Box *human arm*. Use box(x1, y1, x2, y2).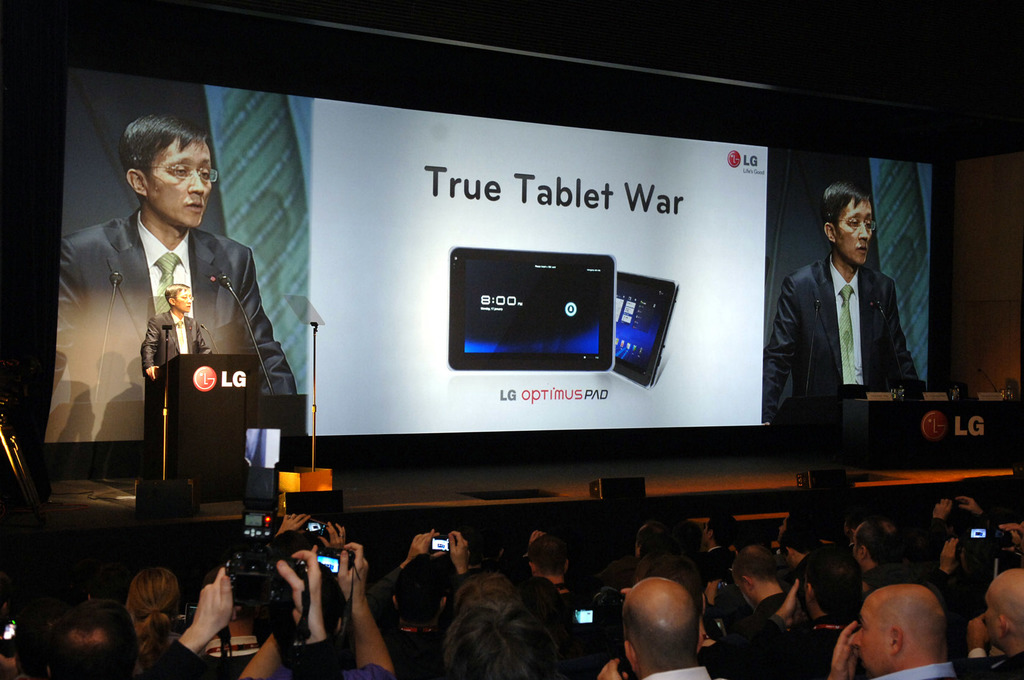
box(369, 528, 442, 639).
